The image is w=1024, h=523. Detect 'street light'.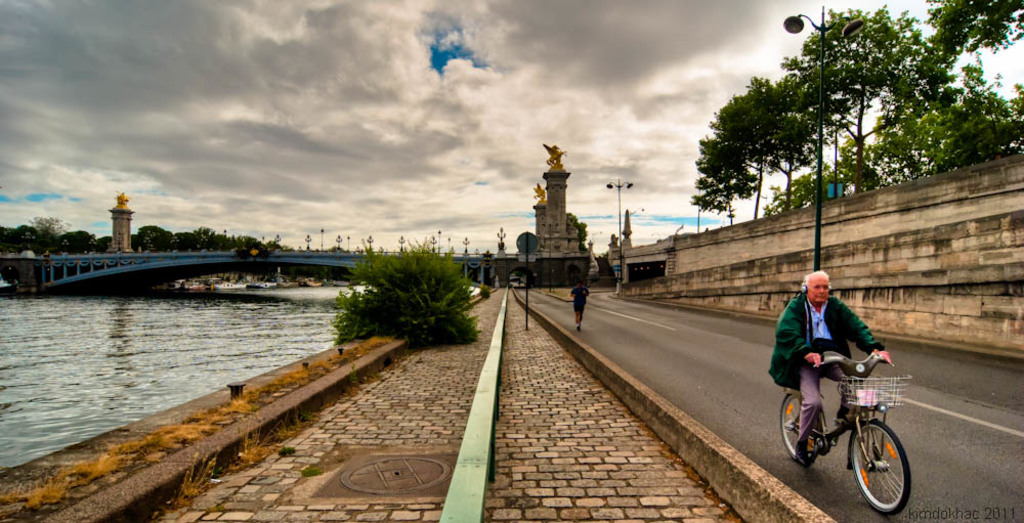
Detection: region(603, 177, 637, 293).
